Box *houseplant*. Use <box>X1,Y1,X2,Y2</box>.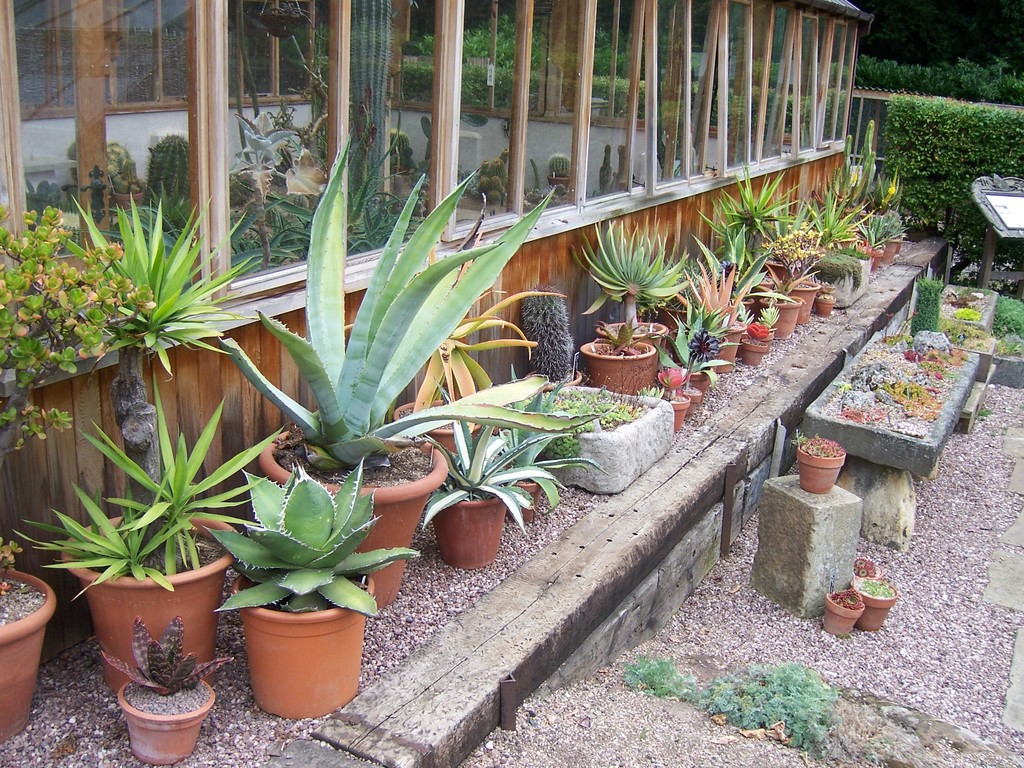
<box>93,640,229,759</box>.
